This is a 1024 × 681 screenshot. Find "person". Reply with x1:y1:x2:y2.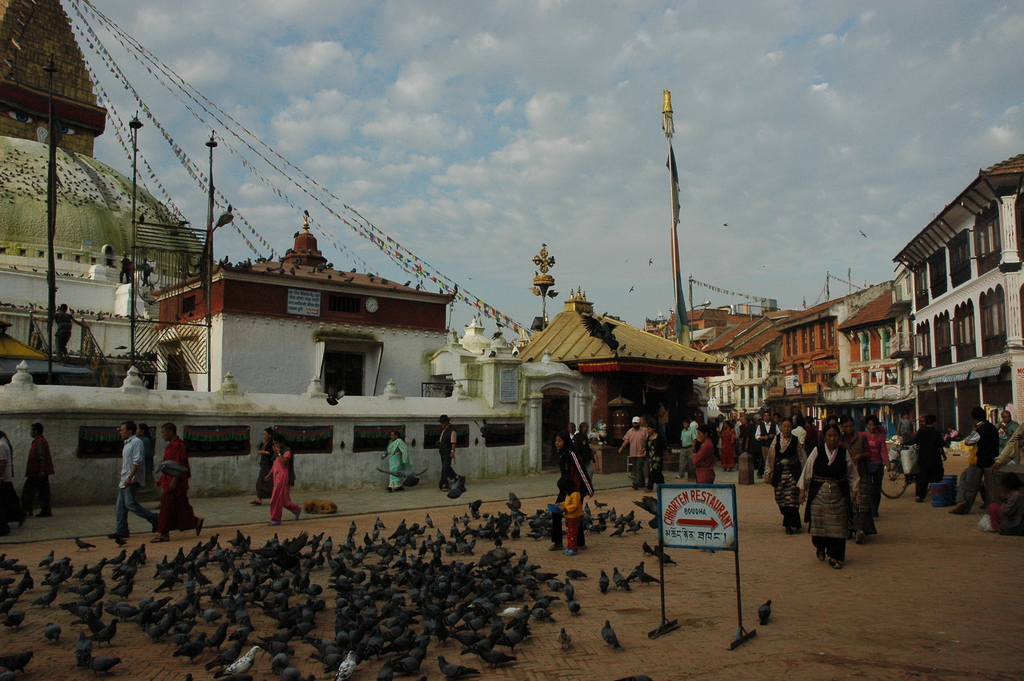
155:423:205:536.
